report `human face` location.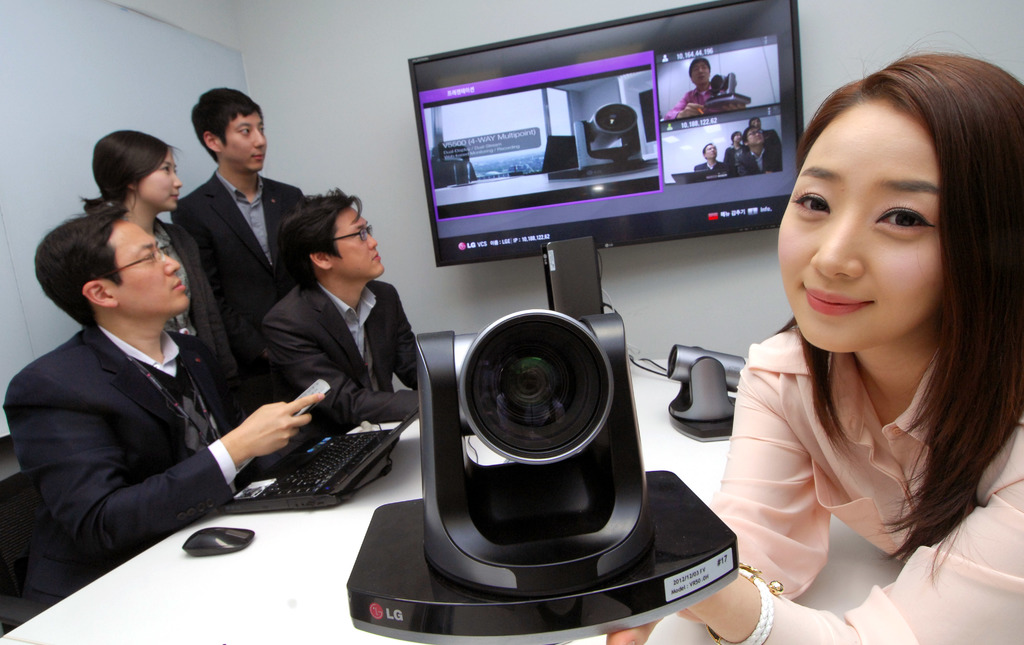
Report: box=[696, 62, 712, 82].
